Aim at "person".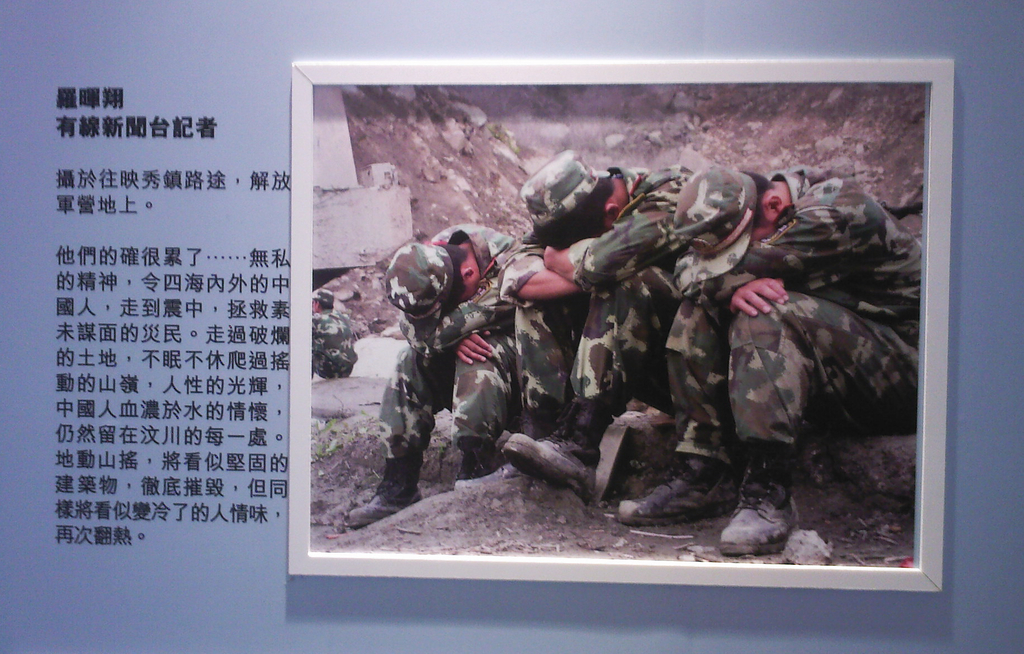
Aimed at 618/158/920/552.
